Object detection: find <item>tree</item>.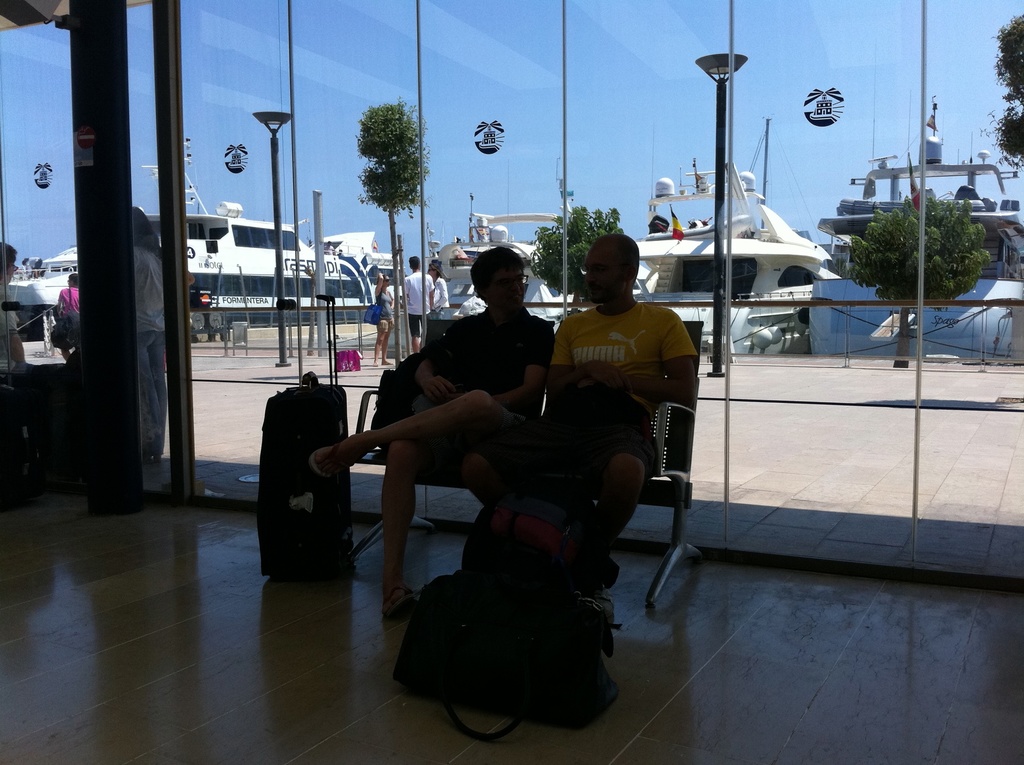
bbox=(347, 94, 428, 363).
